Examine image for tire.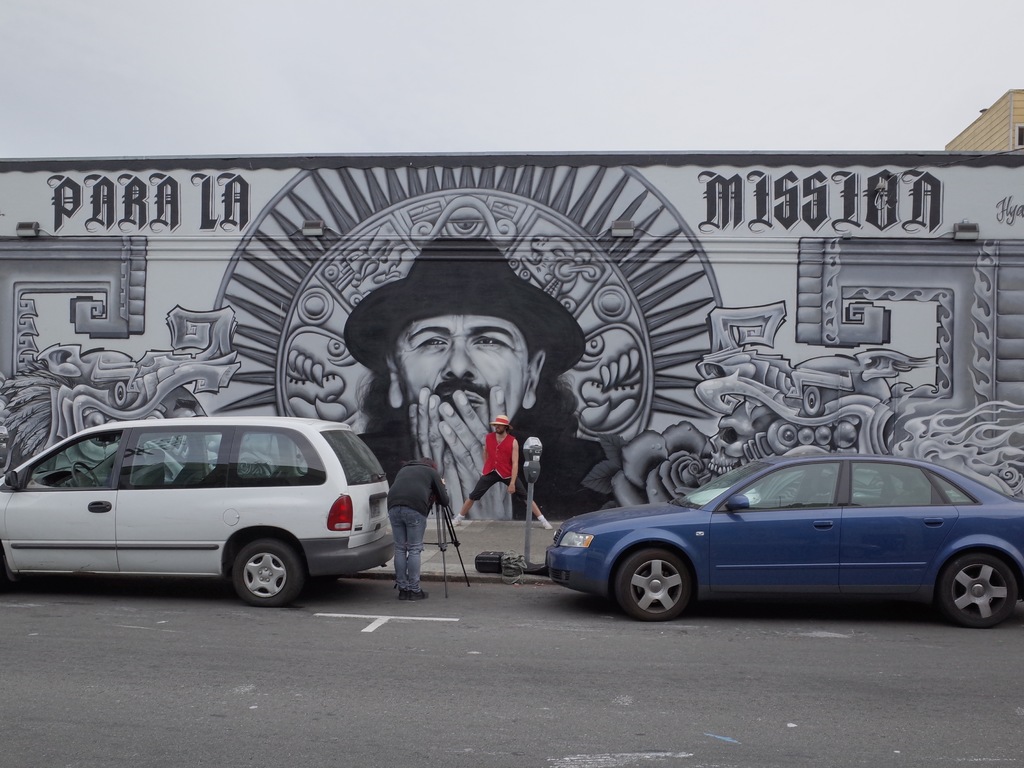
Examination result: x1=936 y1=548 x2=1020 y2=625.
